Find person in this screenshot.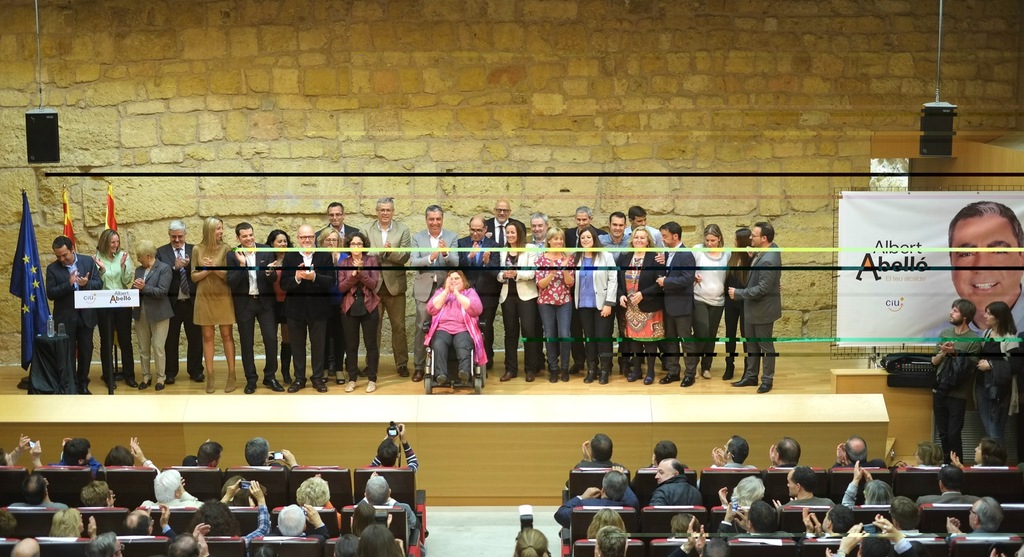
The bounding box for person is 554:469:634:510.
